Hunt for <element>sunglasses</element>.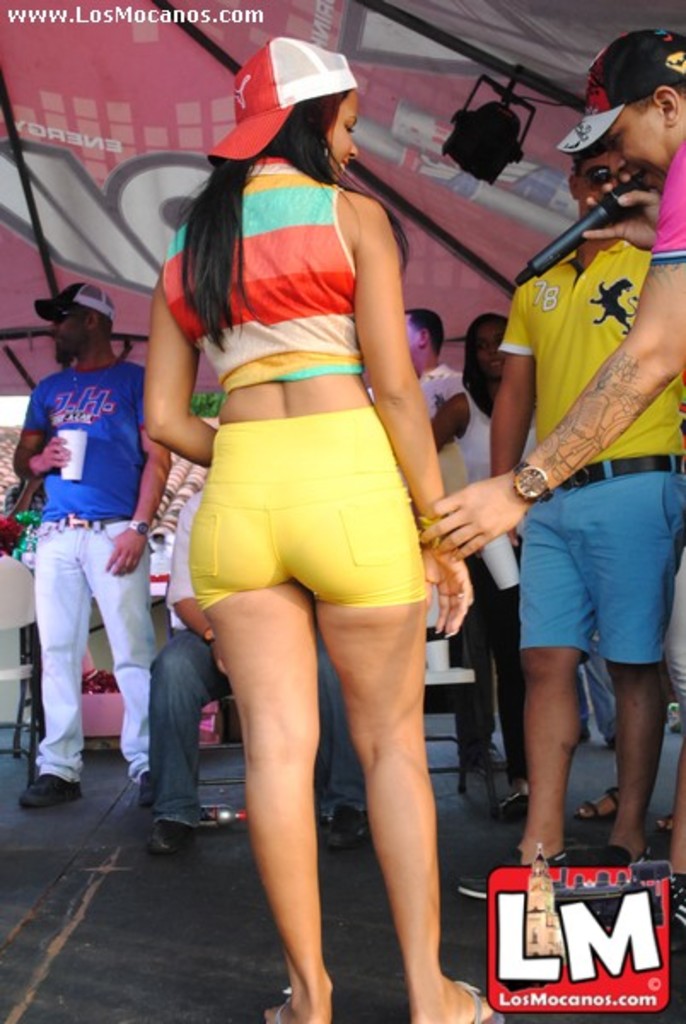
Hunted down at Rect(48, 305, 90, 328).
